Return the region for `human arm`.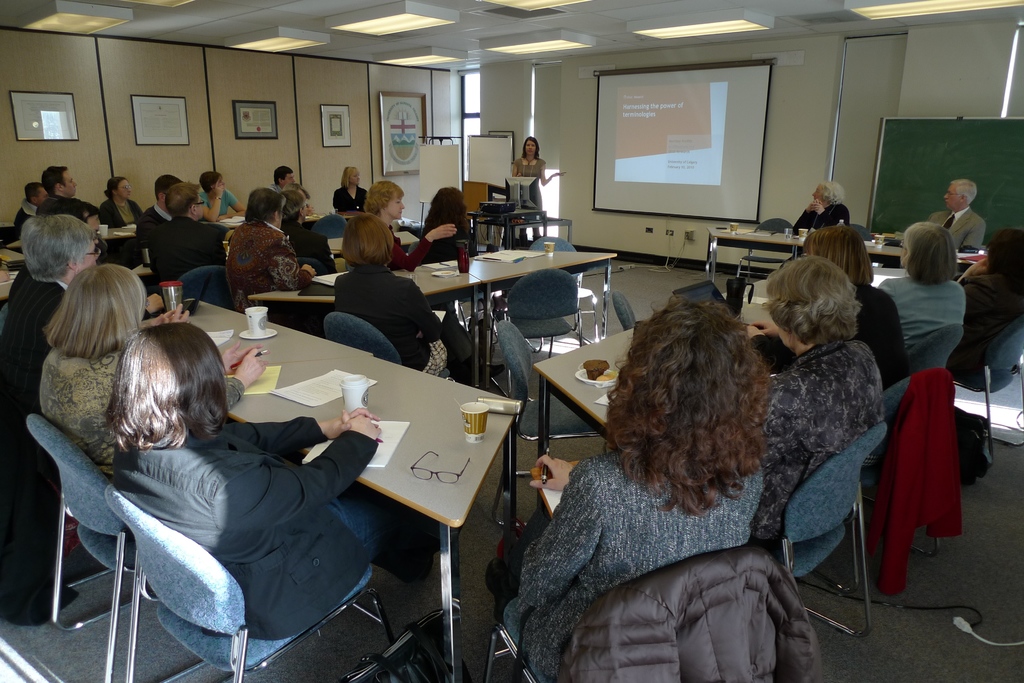
Rect(262, 232, 319, 293).
